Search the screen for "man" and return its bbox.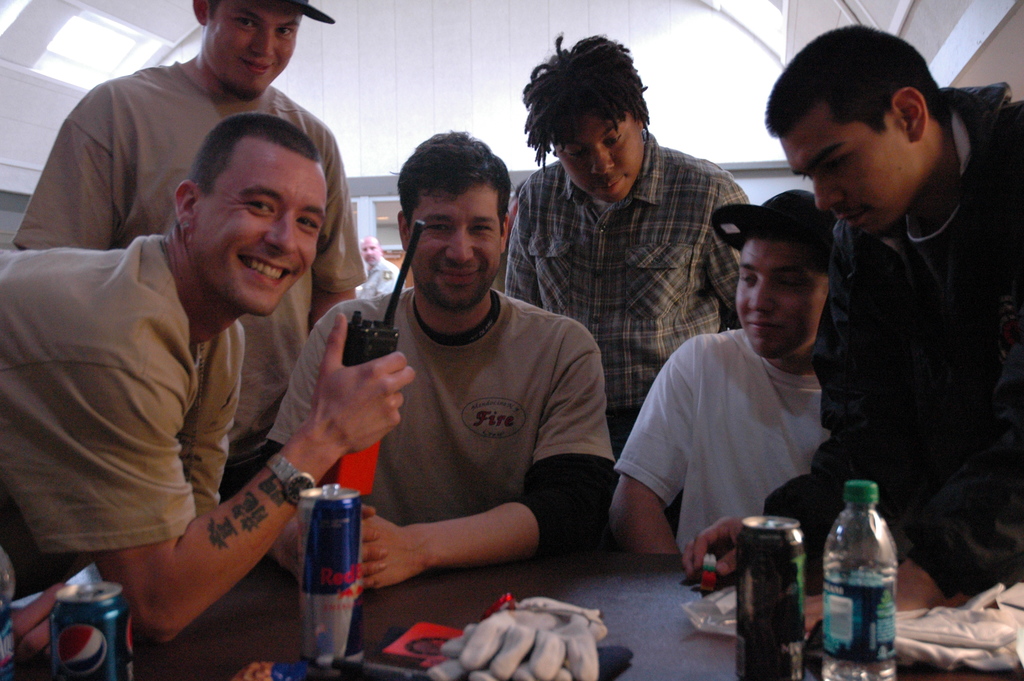
Found: <box>14,0,365,680</box>.
